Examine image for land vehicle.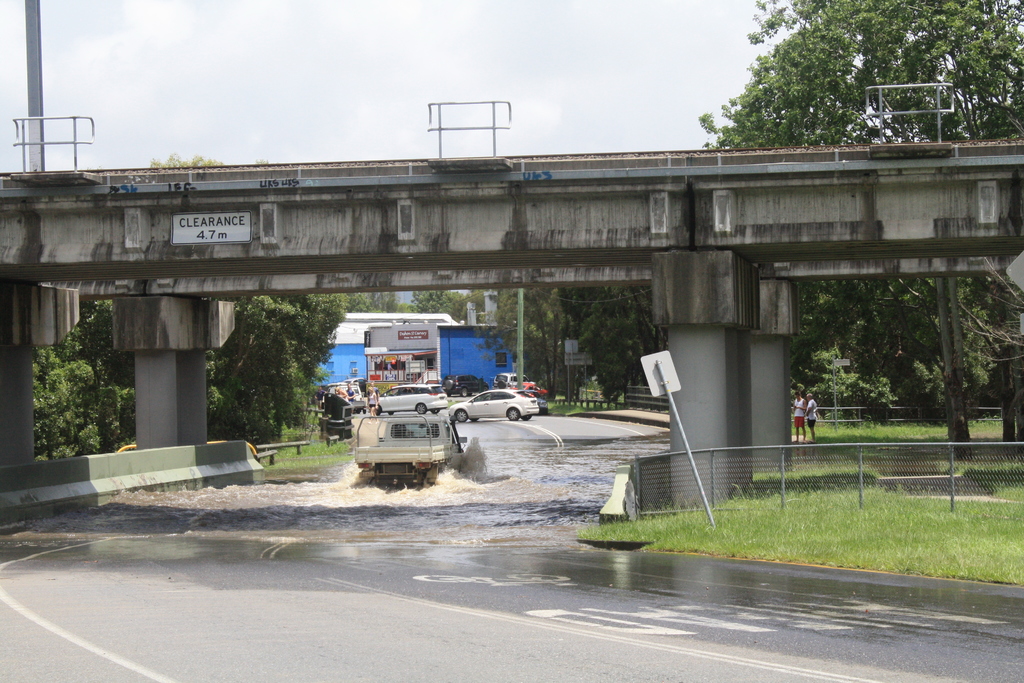
Examination result: {"x1": 309, "y1": 377, "x2": 369, "y2": 413}.
